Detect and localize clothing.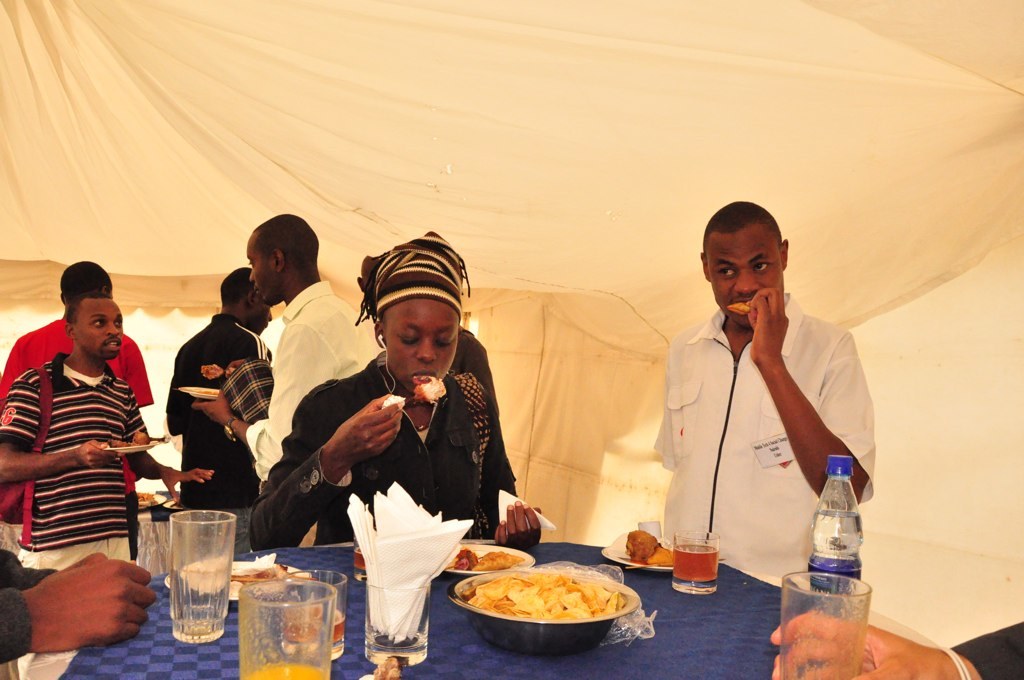
Localized at bbox=[0, 308, 164, 569].
